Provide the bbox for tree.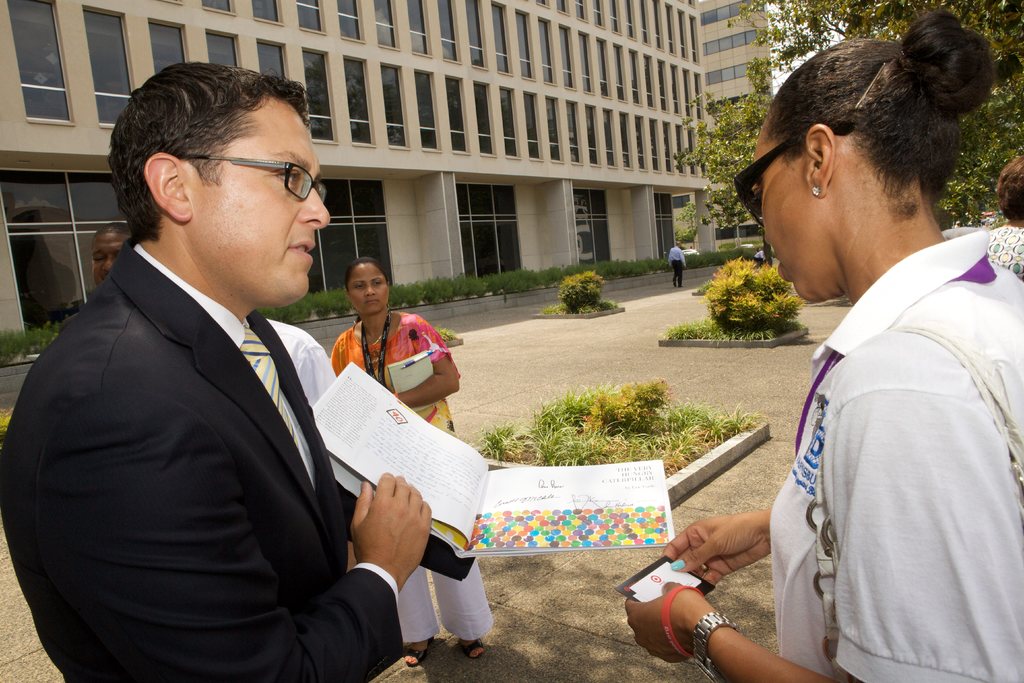
{"left": 670, "top": 0, "right": 1023, "bottom": 226}.
